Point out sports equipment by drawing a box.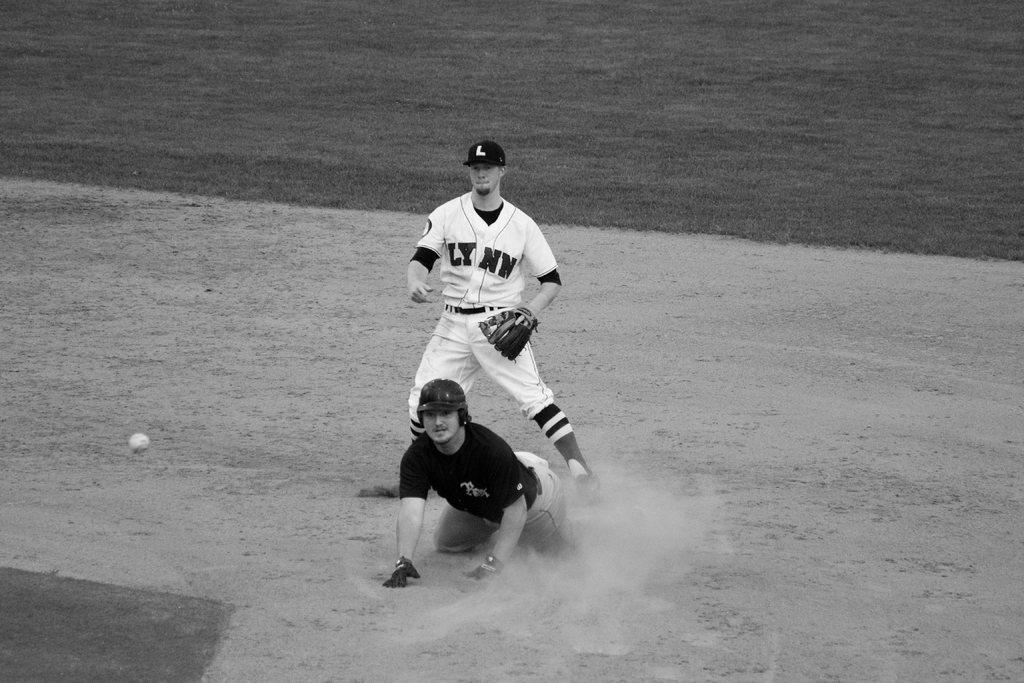
pyautogui.locateOnScreen(416, 378, 474, 422).
